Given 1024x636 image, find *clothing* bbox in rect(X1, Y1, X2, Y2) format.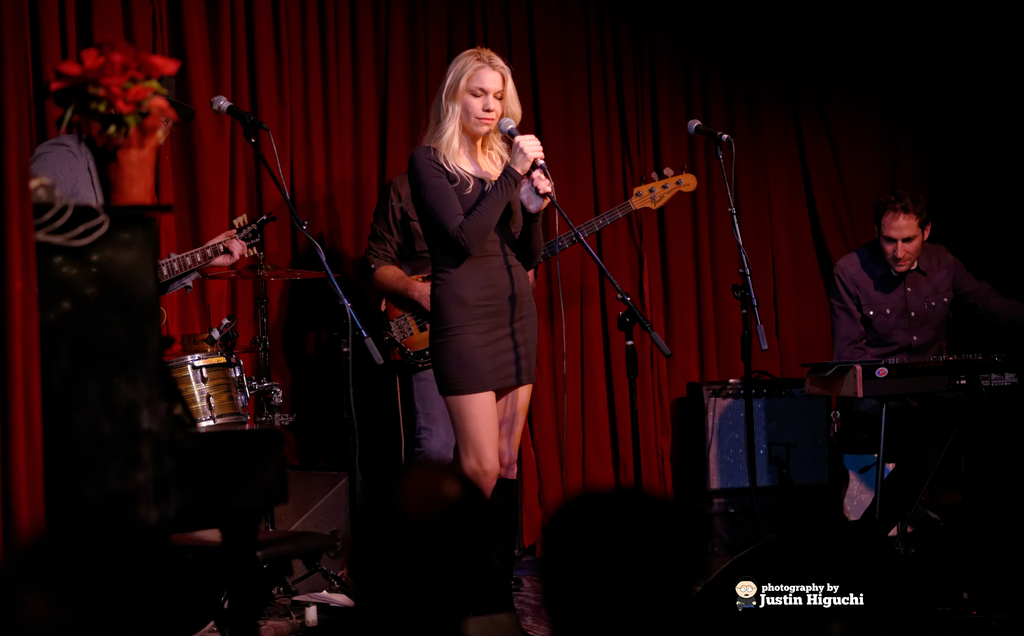
rect(368, 169, 468, 514).
